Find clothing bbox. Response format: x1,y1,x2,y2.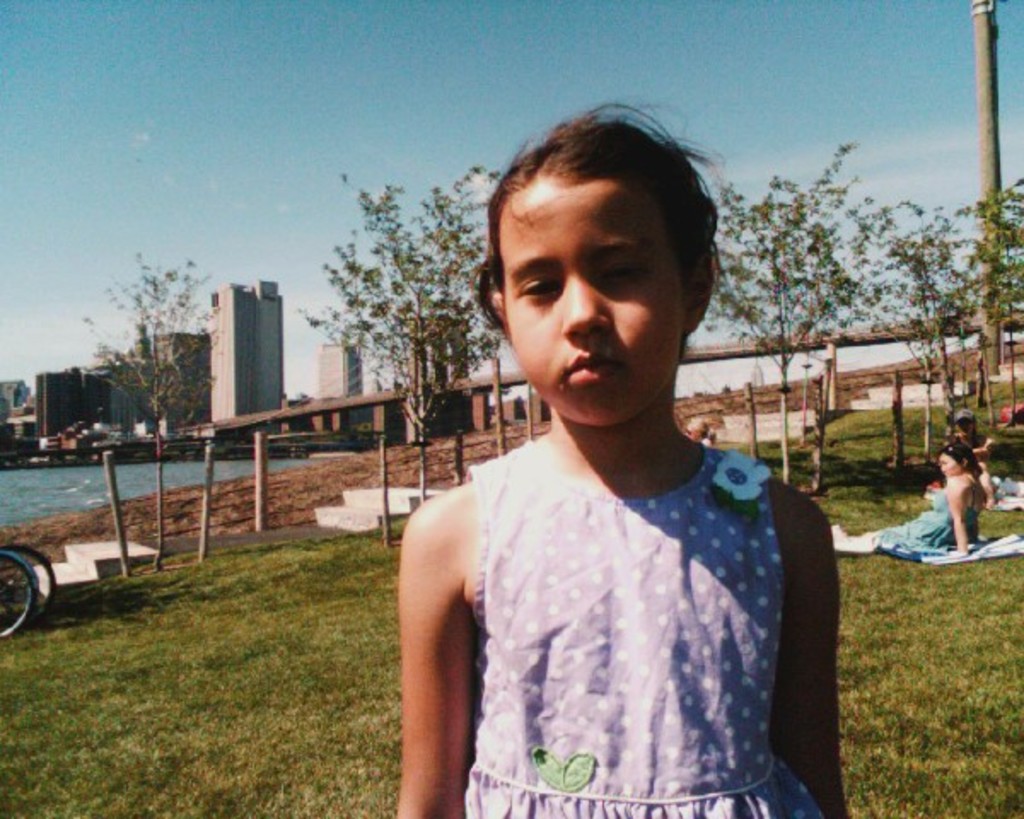
416,343,824,809.
